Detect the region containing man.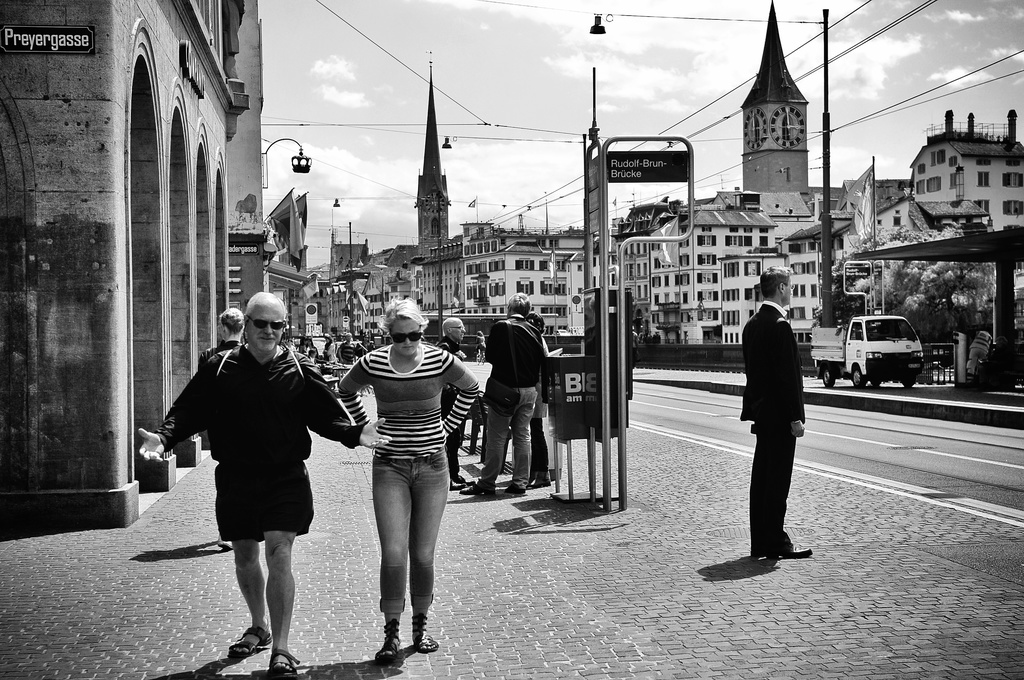
select_region(460, 293, 547, 494).
